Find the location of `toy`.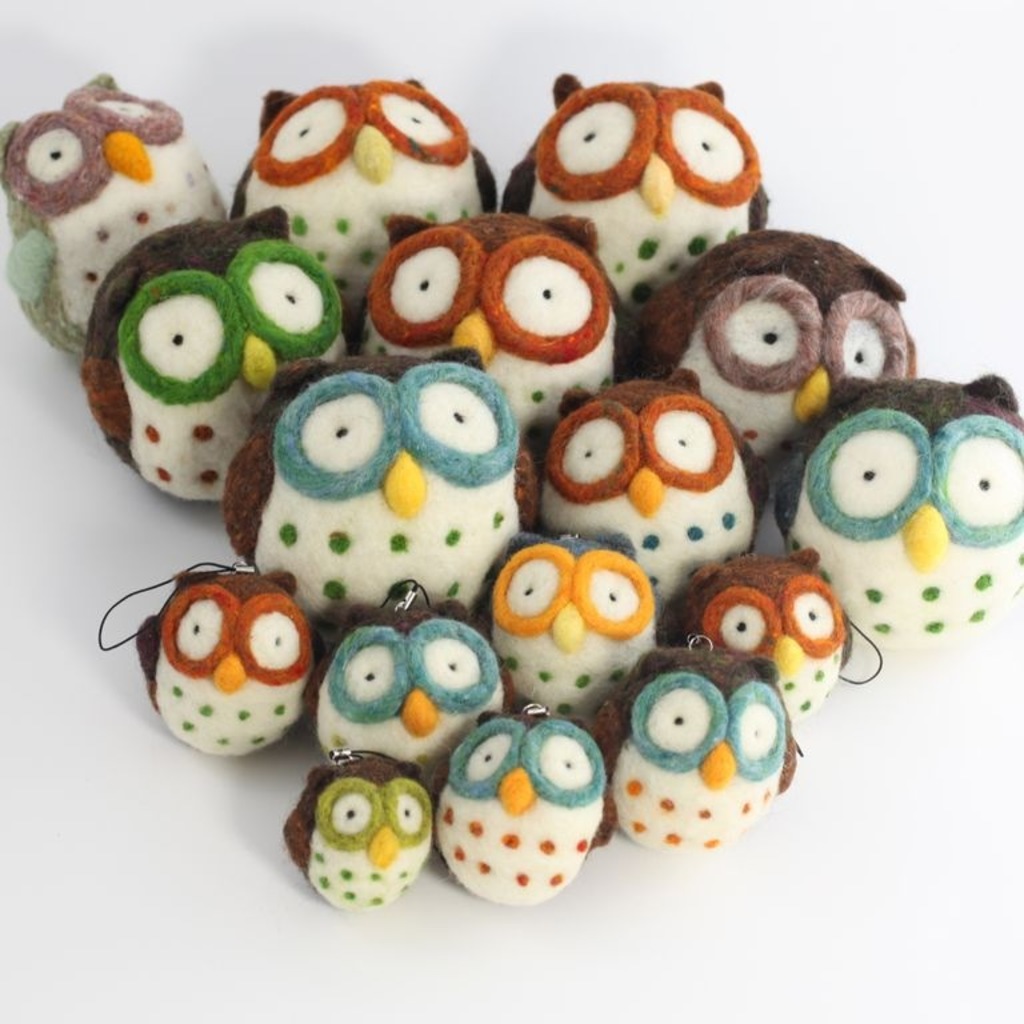
Location: box=[353, 207, 616, 447].
